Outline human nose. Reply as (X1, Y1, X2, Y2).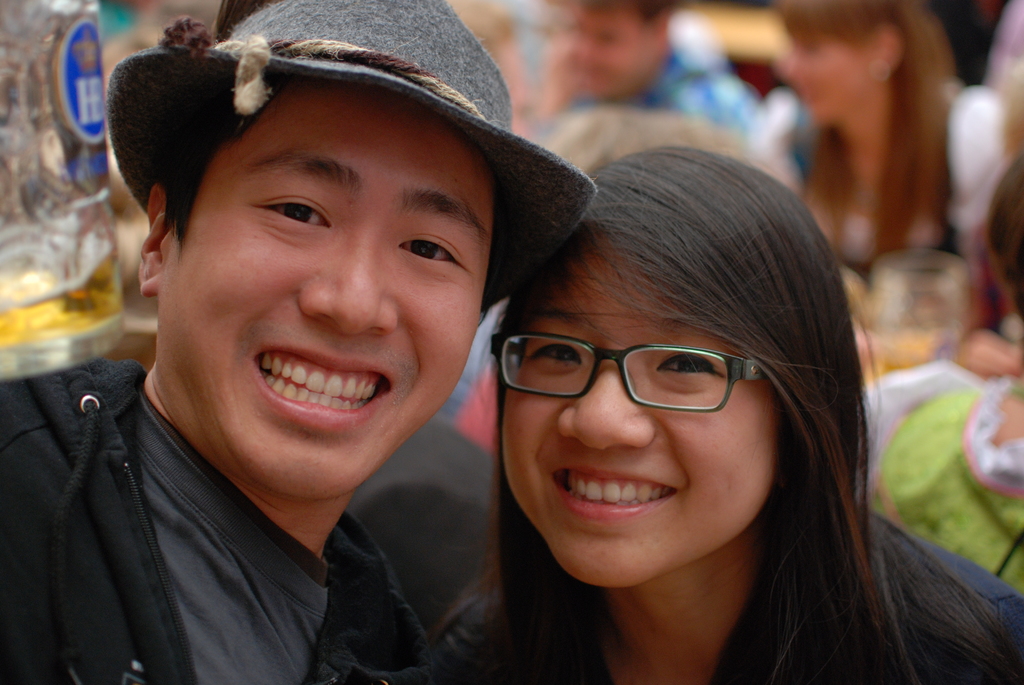
(557, 355, 657, 452).
